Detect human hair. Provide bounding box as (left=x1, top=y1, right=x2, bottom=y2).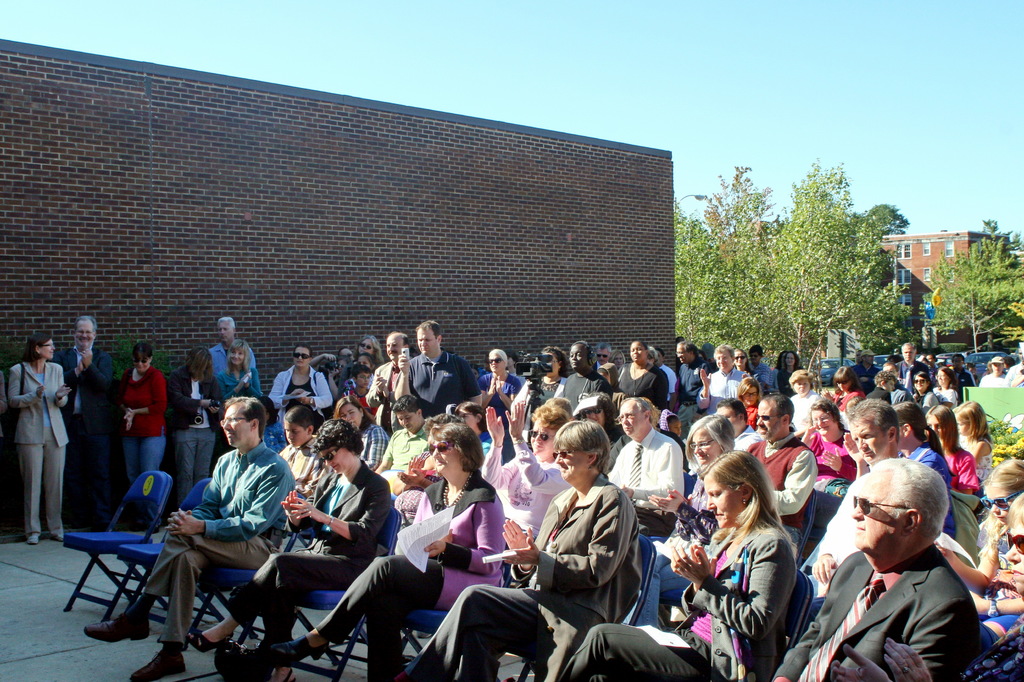
(left=589, top=389, right=610, bottom=414).
